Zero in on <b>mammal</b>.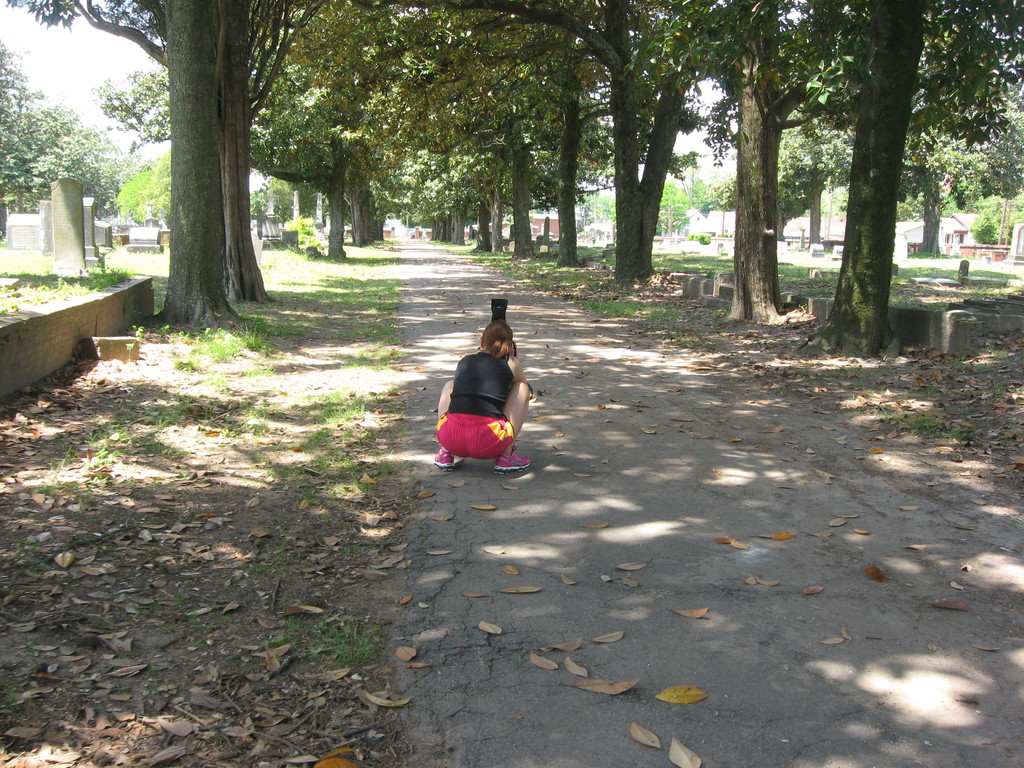
Zeroed in: (x1=430, y1=317, x2=531, y2=475).
